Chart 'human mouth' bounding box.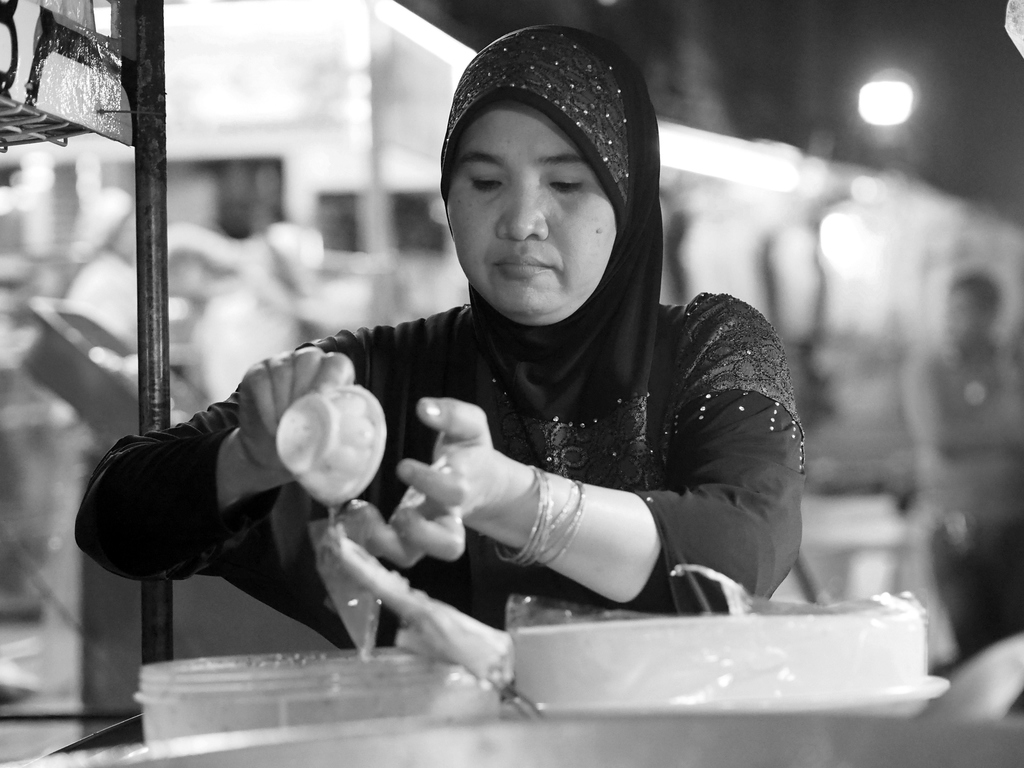
Charted: box(492, 248, 560, 280).
